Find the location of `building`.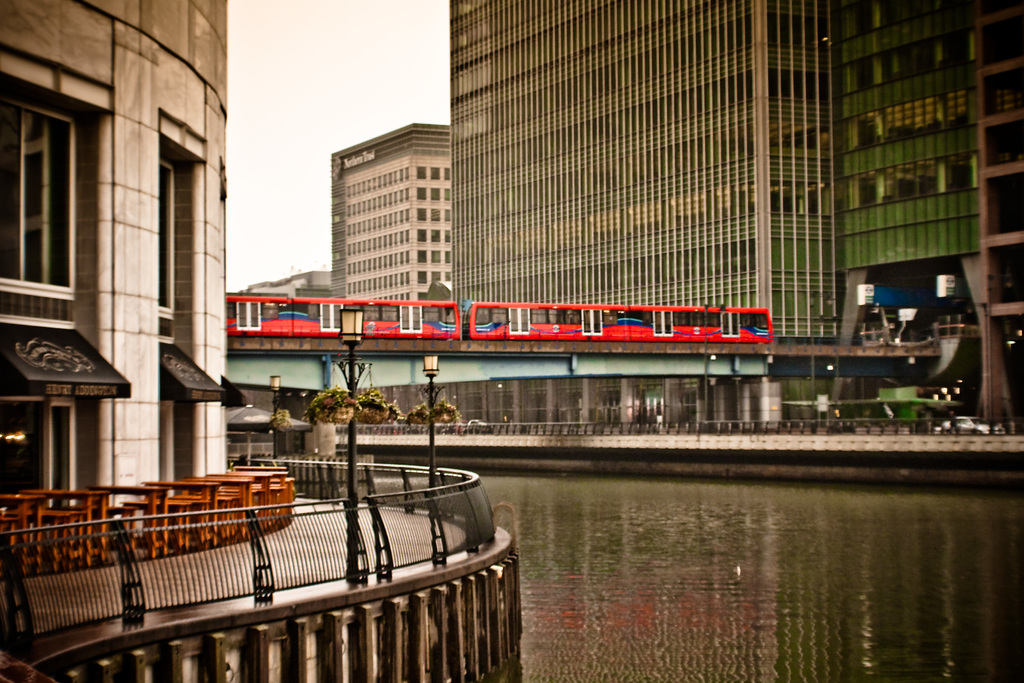
Location: <box>838,0,983,422</box>.
